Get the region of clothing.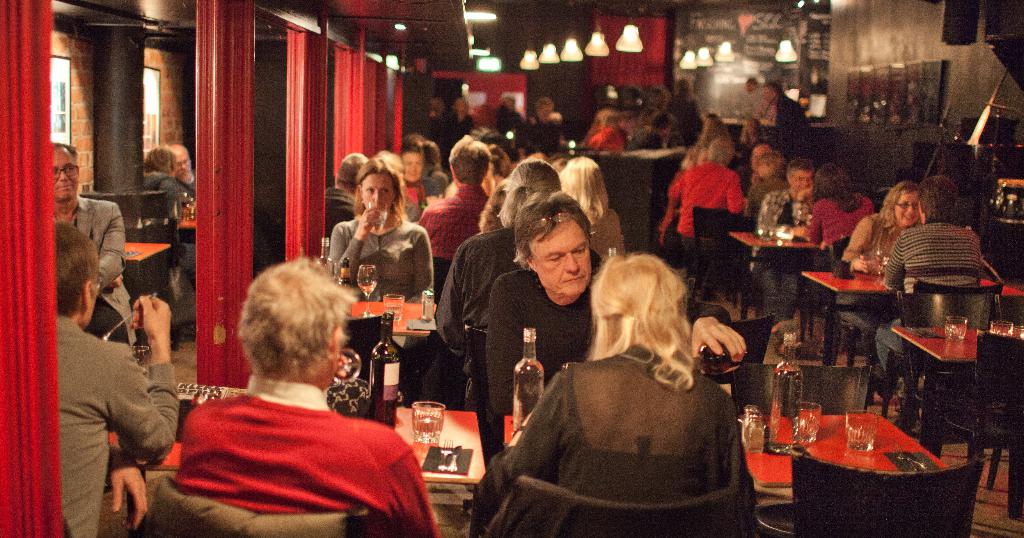
region(834, 200, 908, 276).
